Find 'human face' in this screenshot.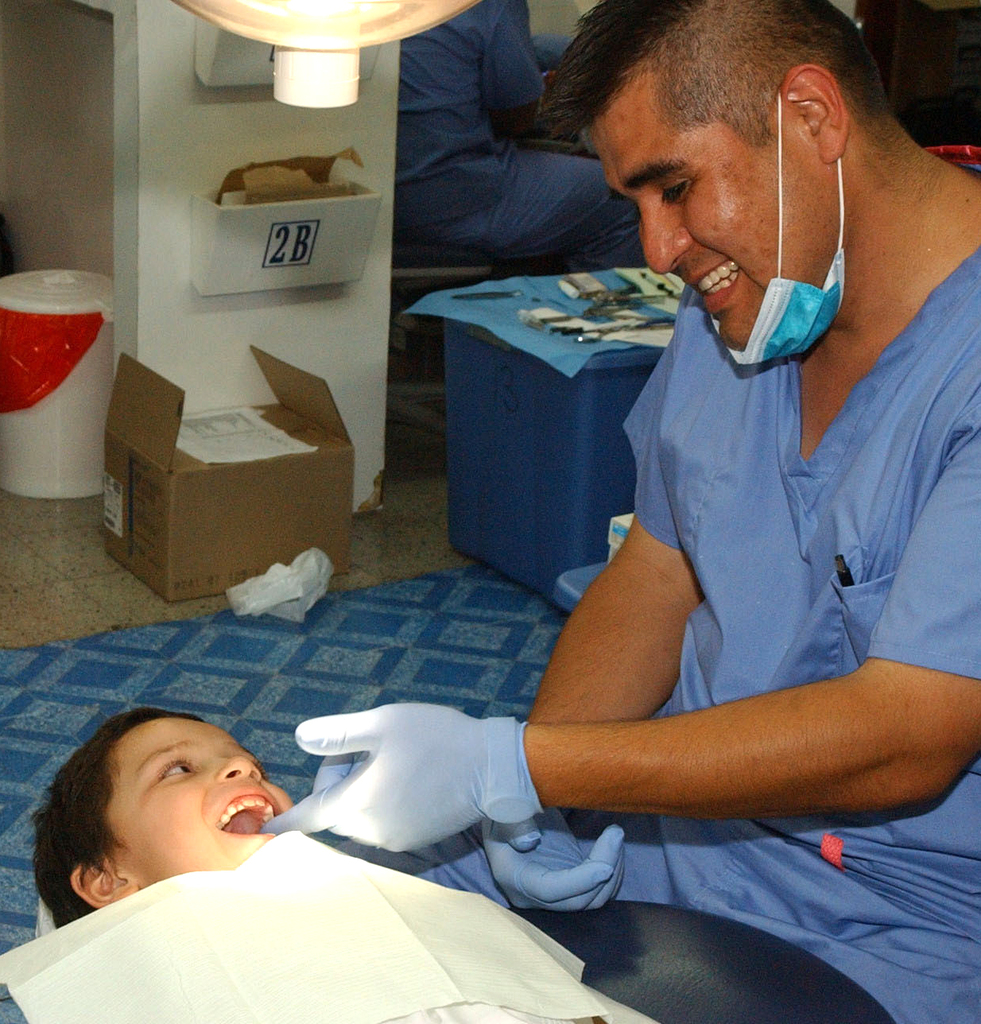
The bounding box for 'human face' is 584,65,841,354.
